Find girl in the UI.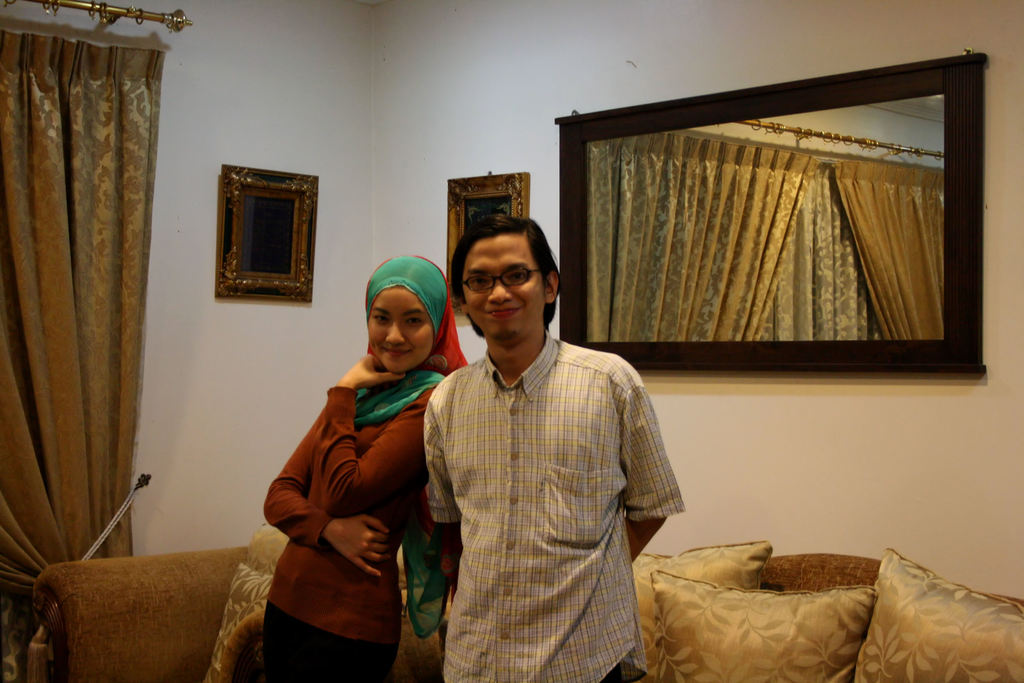
UI element at [left=262, top=256, right=466, bottom=679].
